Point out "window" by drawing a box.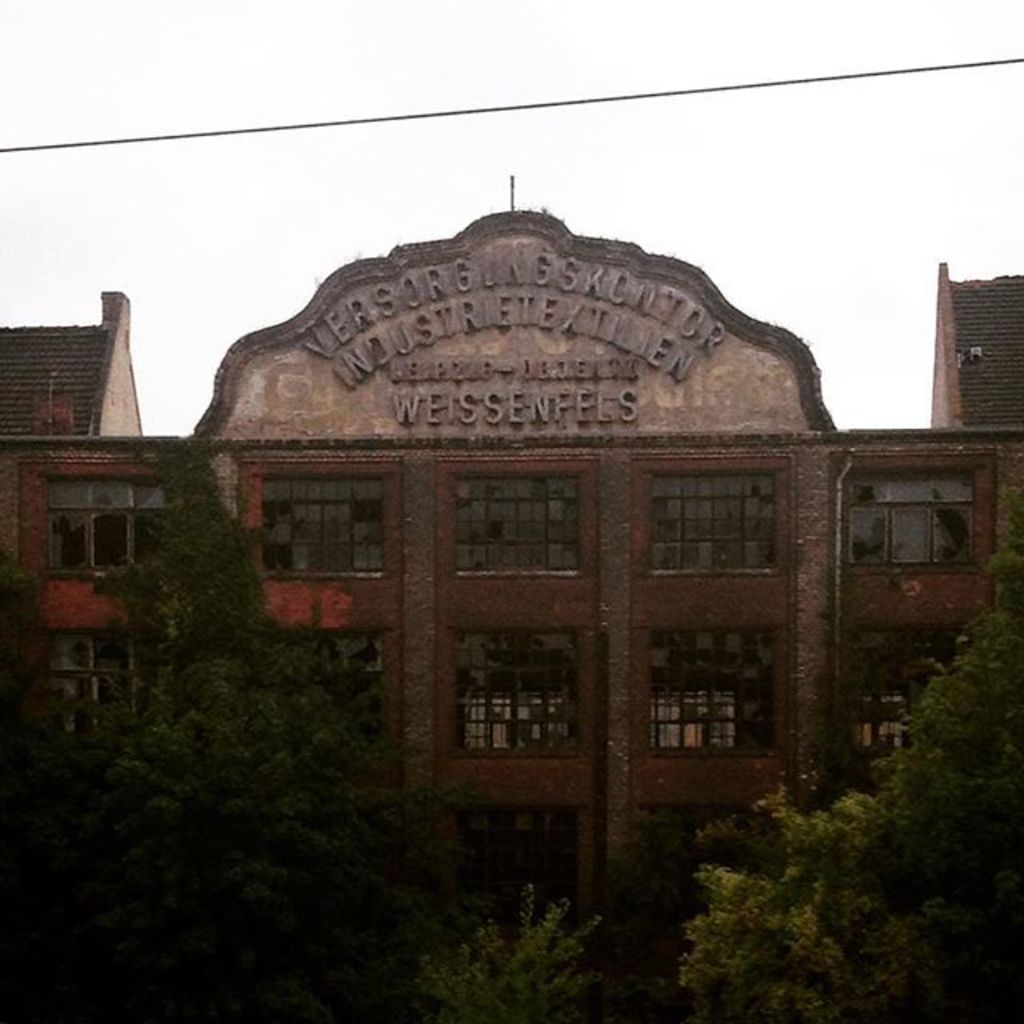
453, 626, 584, 762.
